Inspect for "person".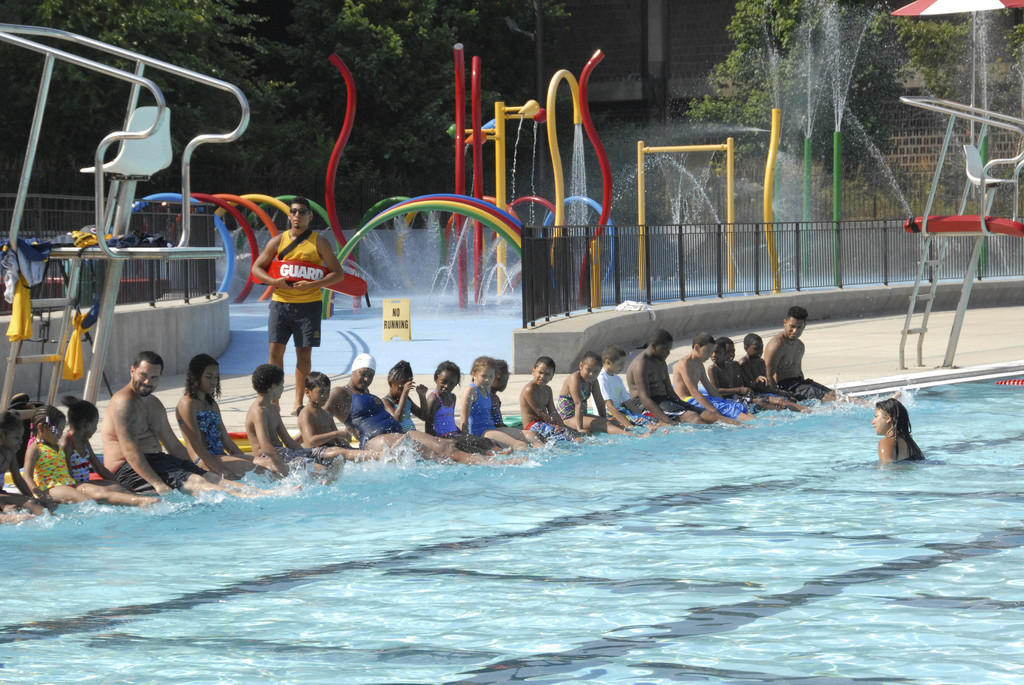
Inspection: x1=605 y1=350 x2=674 y2=430.
